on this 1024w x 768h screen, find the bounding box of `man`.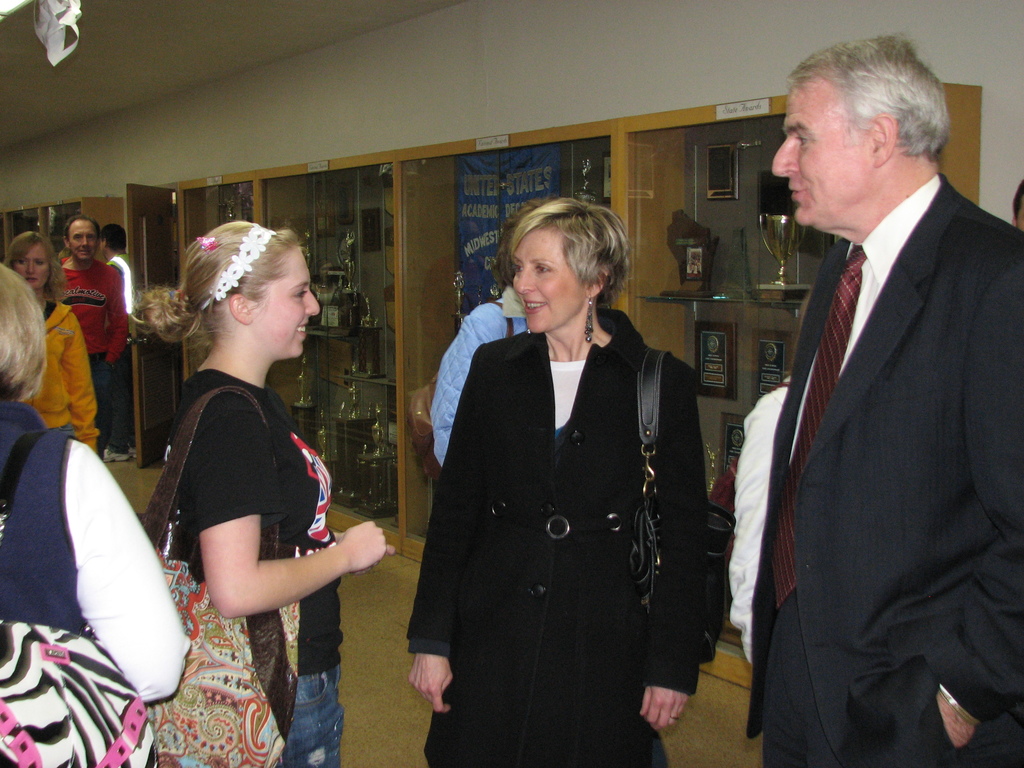
Bounding box: 735, 0, 1007, 767.
